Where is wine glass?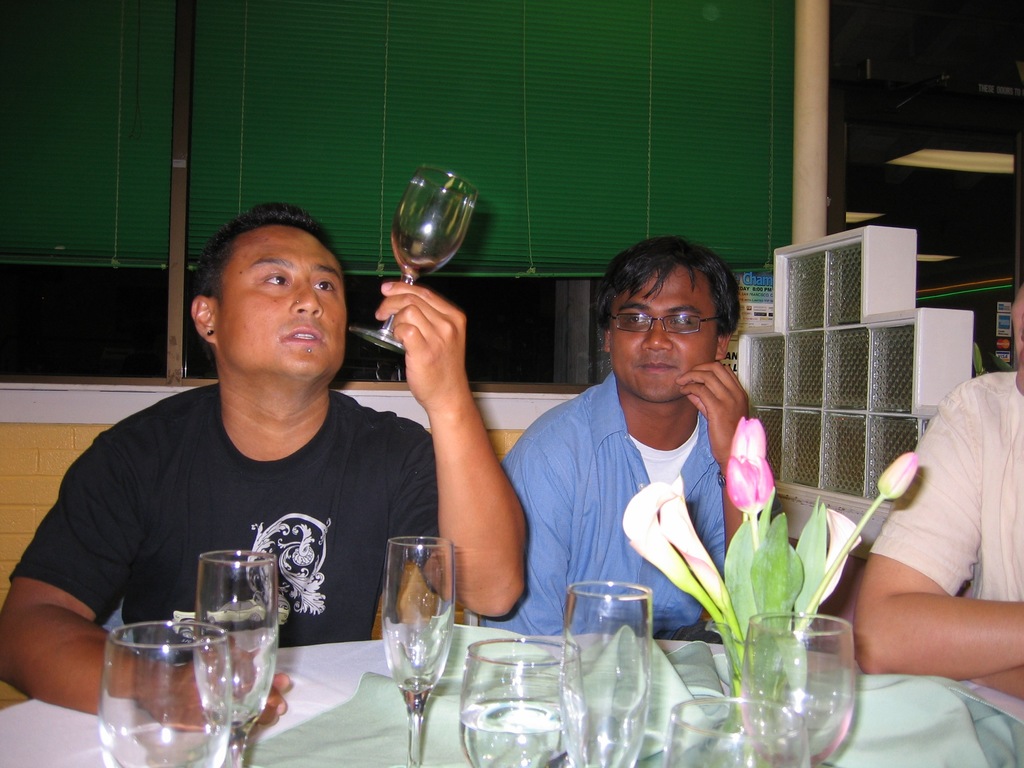
458,639,583,767.
